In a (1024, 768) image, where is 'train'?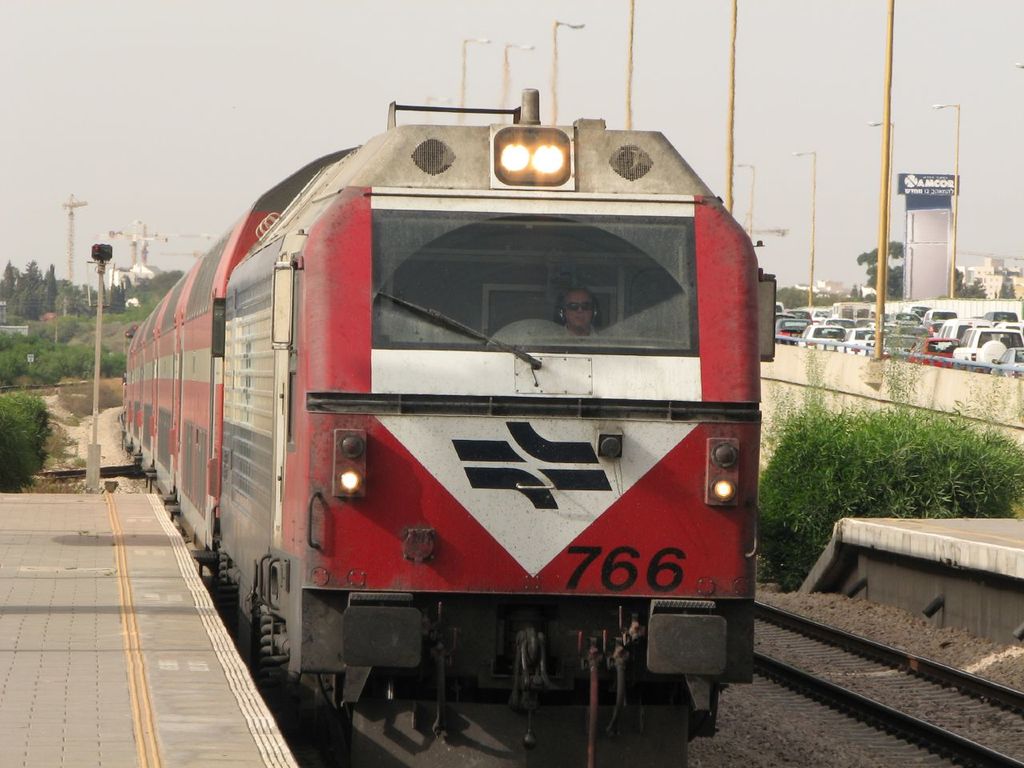
<box>122,86,775,767</box>.
